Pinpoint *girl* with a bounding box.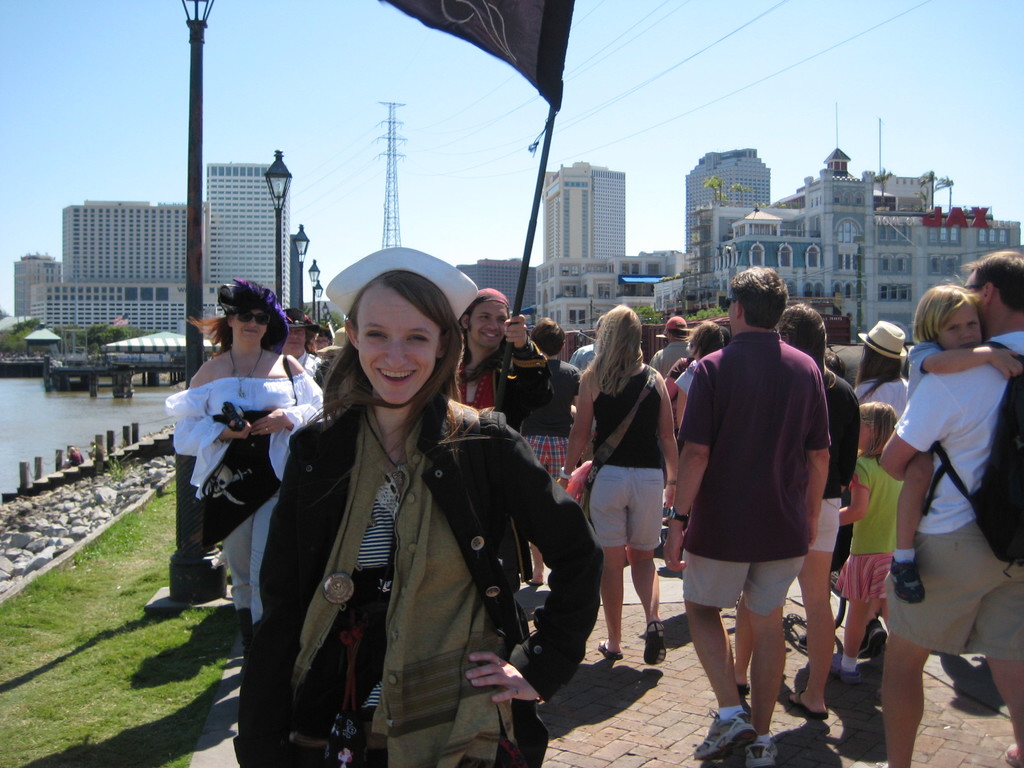
l=164, t=277, r=323, b=645.
